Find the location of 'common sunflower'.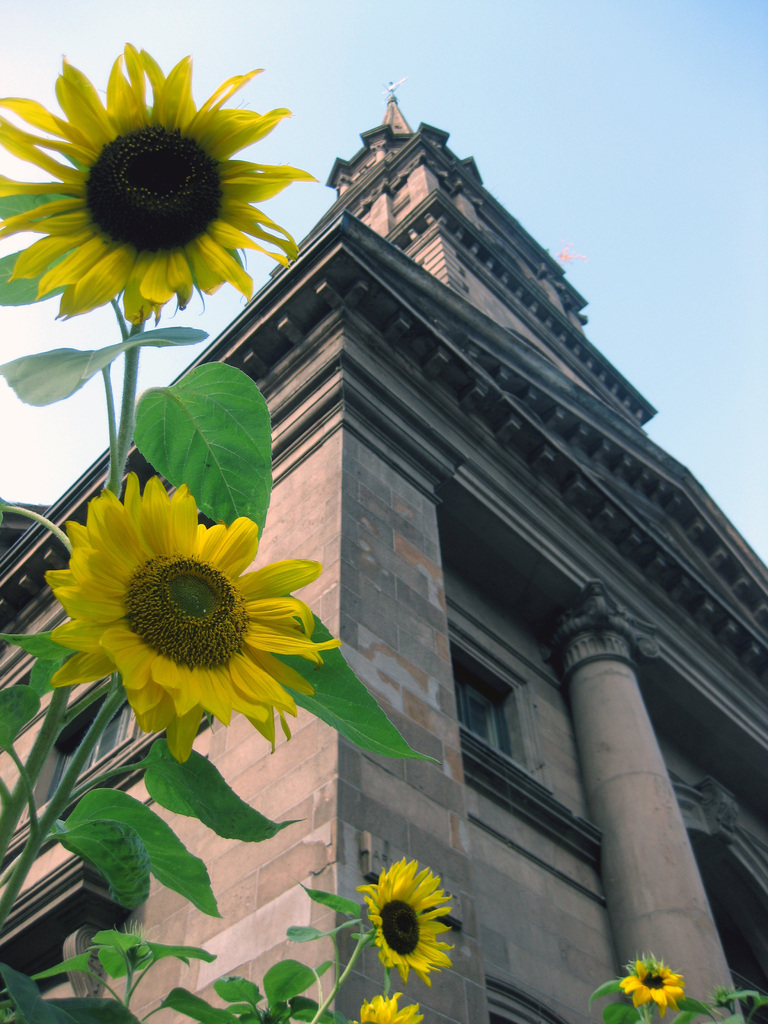
Location: region(362, 869, 448, 975).
